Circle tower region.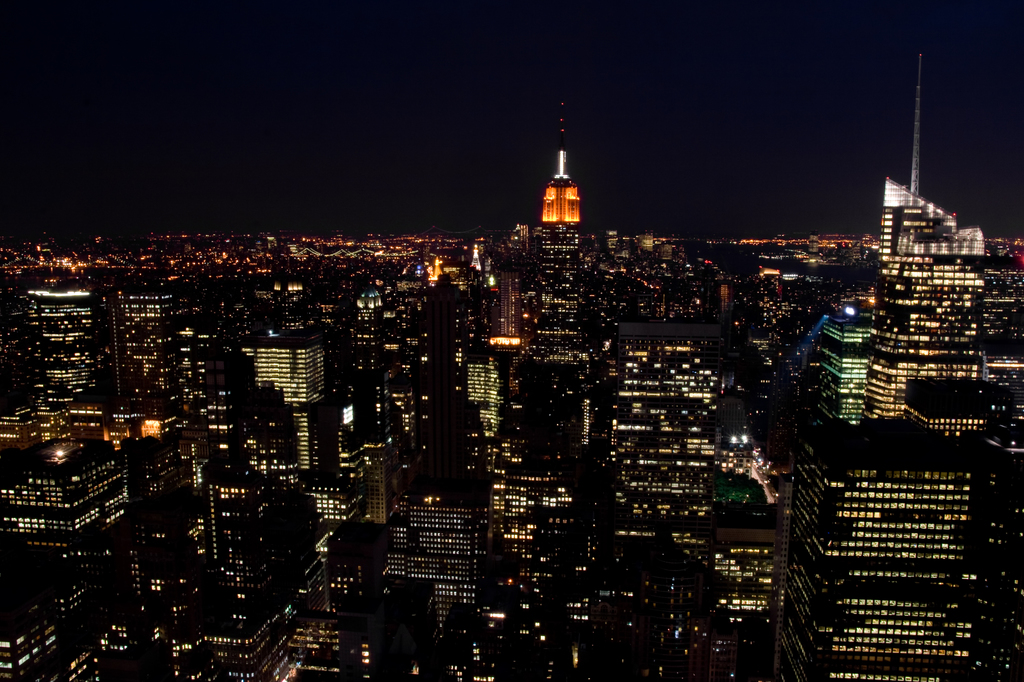
Region: (x1=852, y1=198, x2=986, y2=420).
